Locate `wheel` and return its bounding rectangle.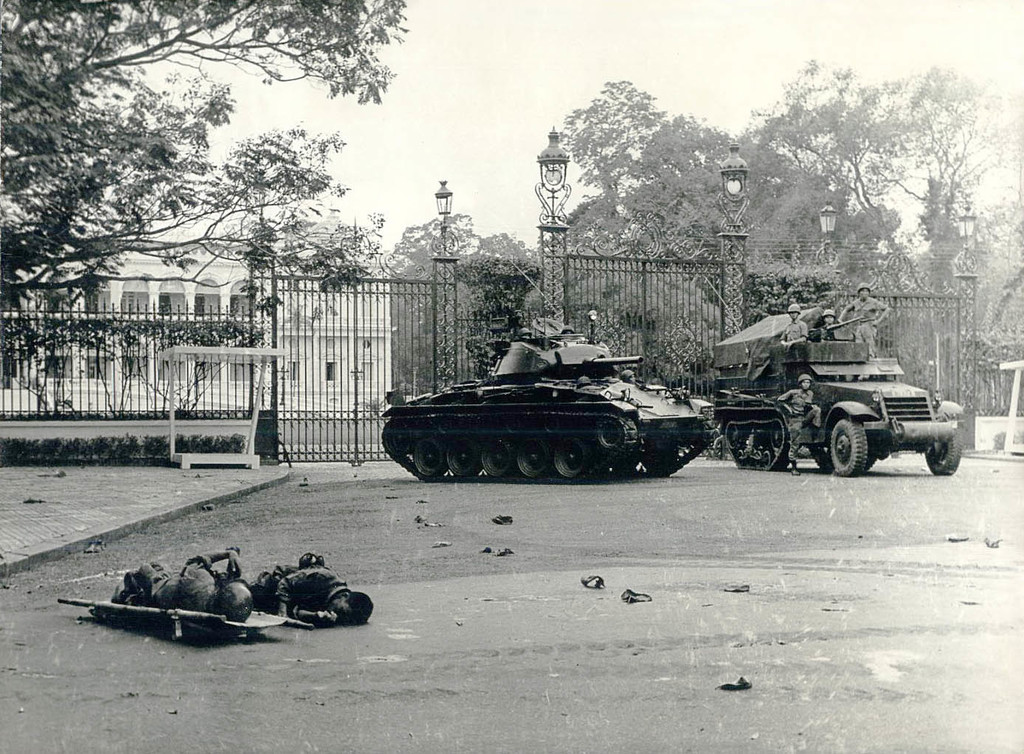
box(384, 426, 412, 457).
